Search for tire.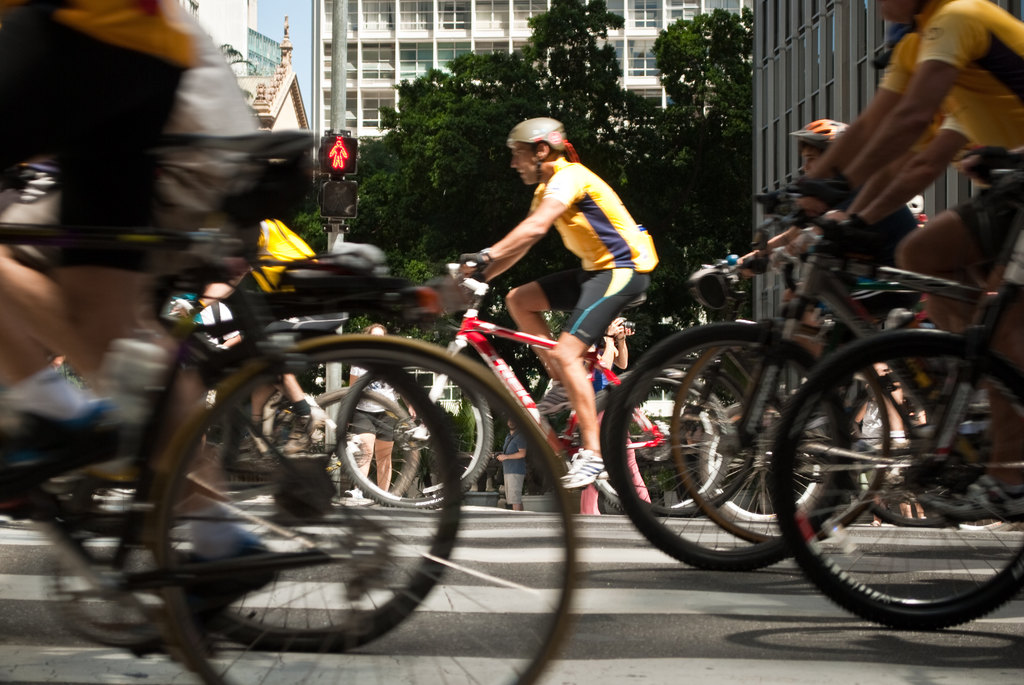
Found at left=667, top=322, right=861, bottom=542.
